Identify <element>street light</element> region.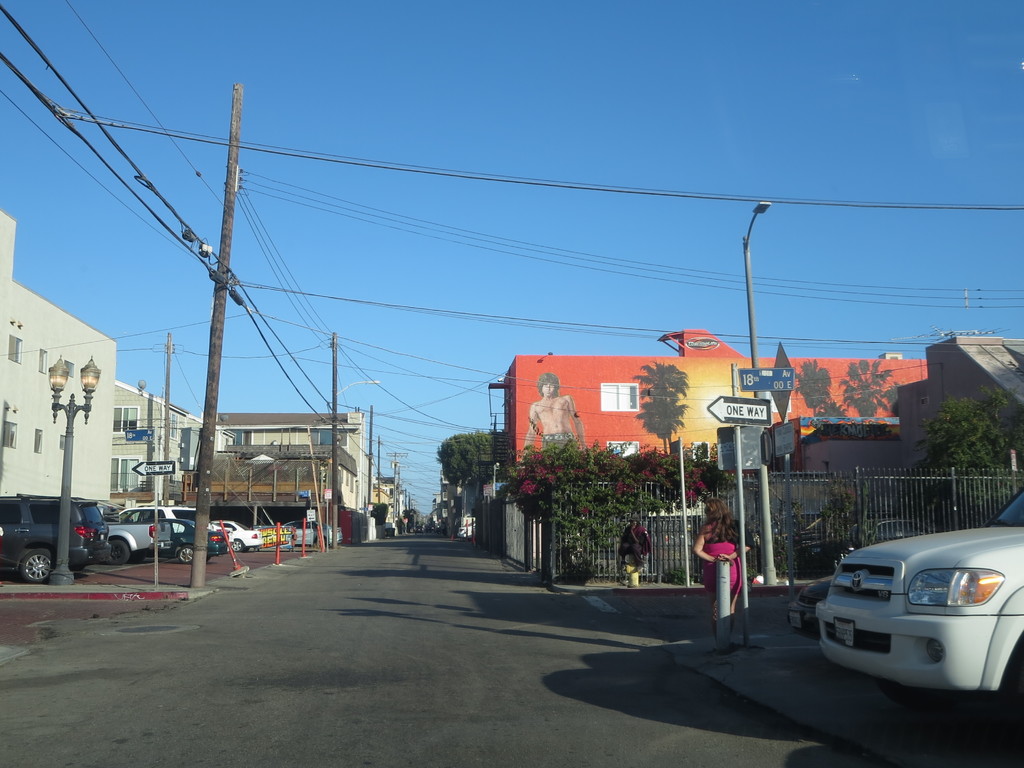
Region: BBox(42, 351, 99, 582).
